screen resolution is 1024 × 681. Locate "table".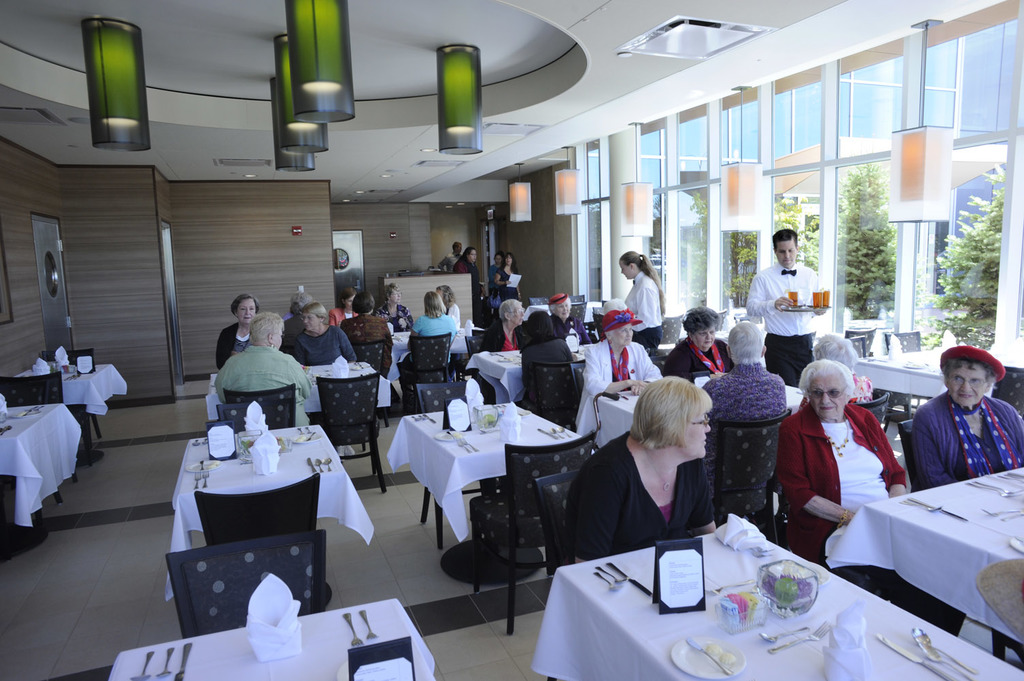
x1=0 y1=404 x2=84 y2=548.
